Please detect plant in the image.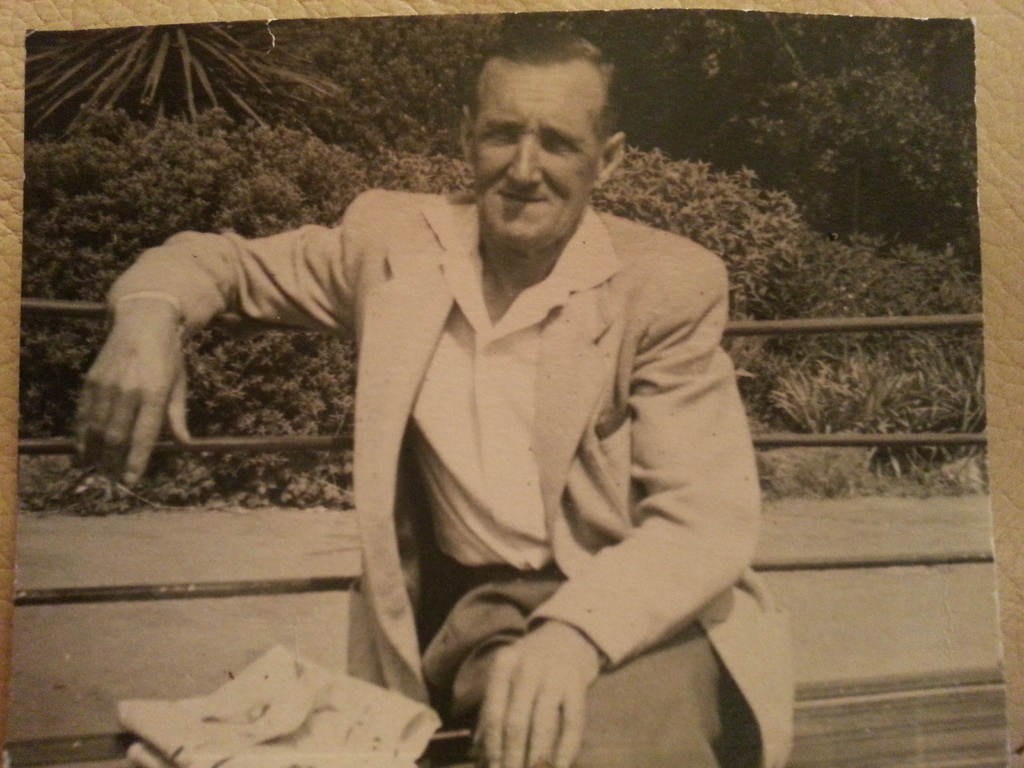
(762,356,903,432).
